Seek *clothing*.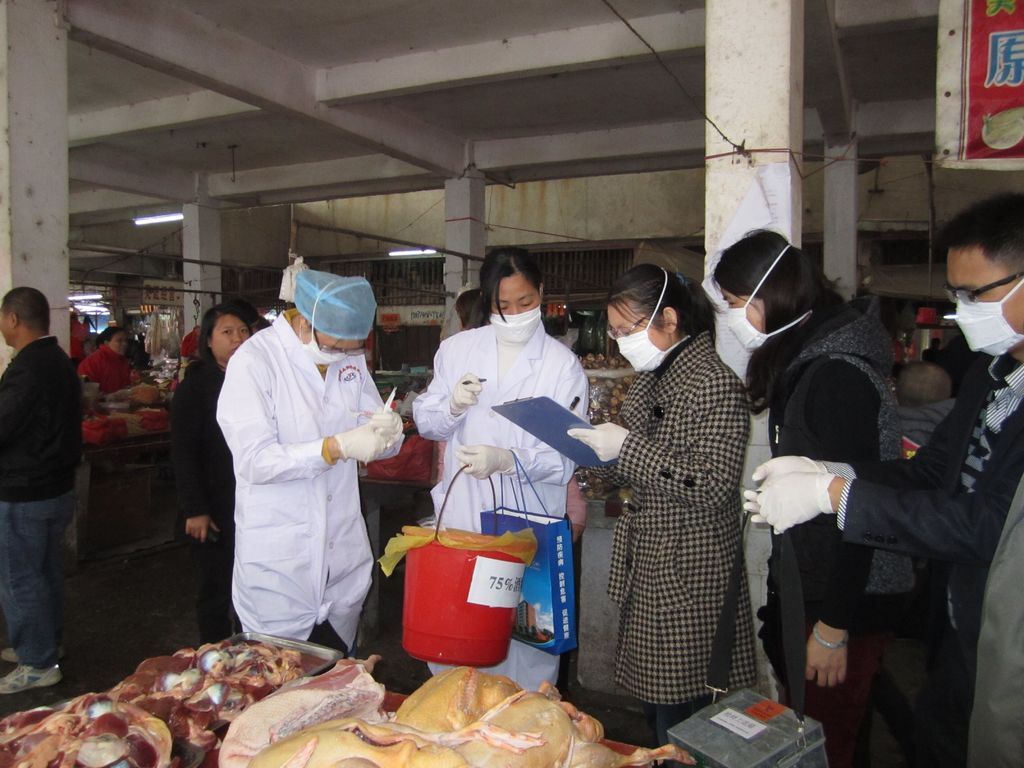
region(0, 330, 83, 669).
